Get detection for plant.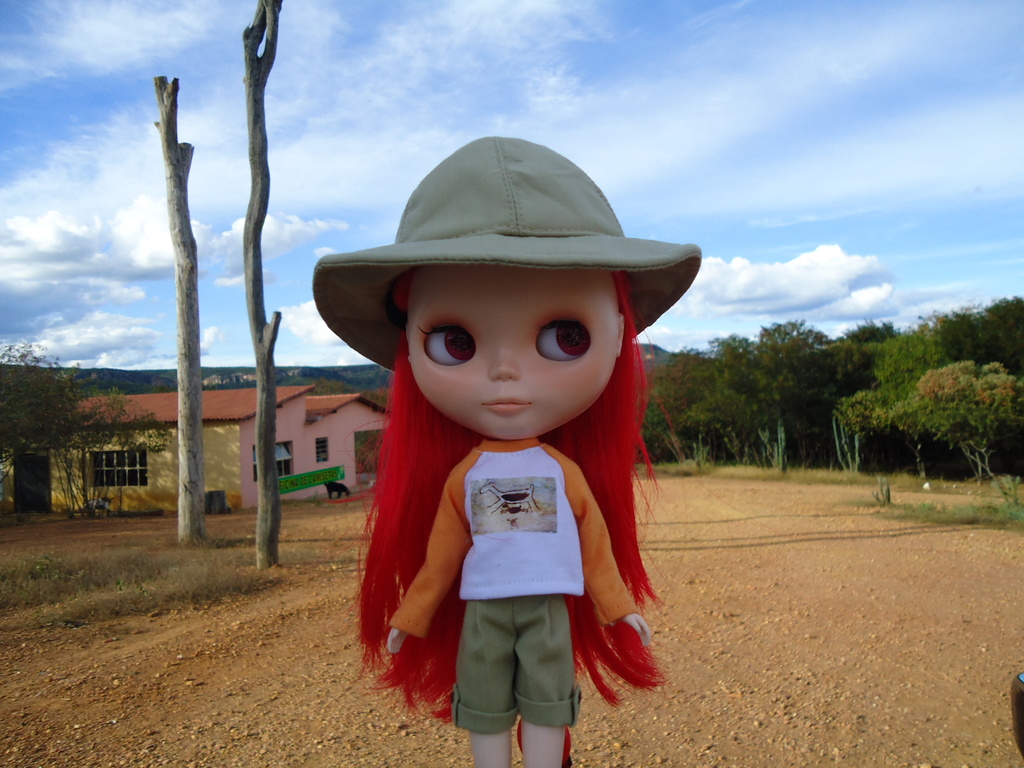
Detection: bbox(305, 488, 326, 505).
